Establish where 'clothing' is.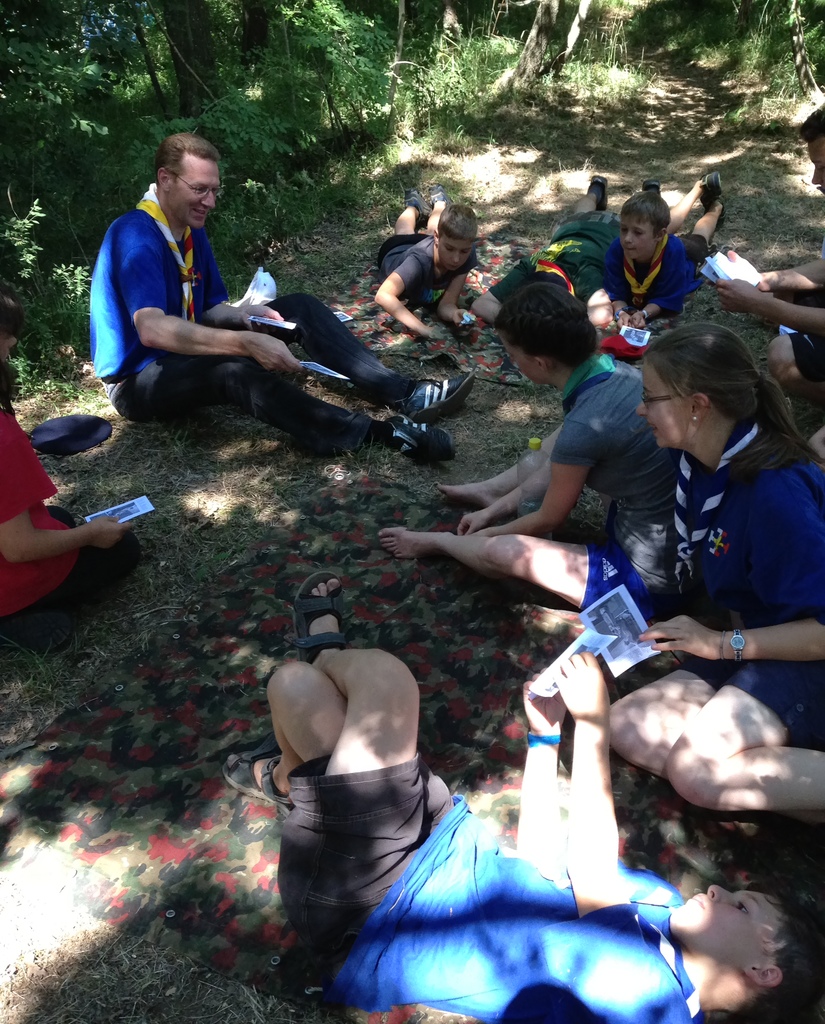
Established at locate(672, 419, 824, 743).
